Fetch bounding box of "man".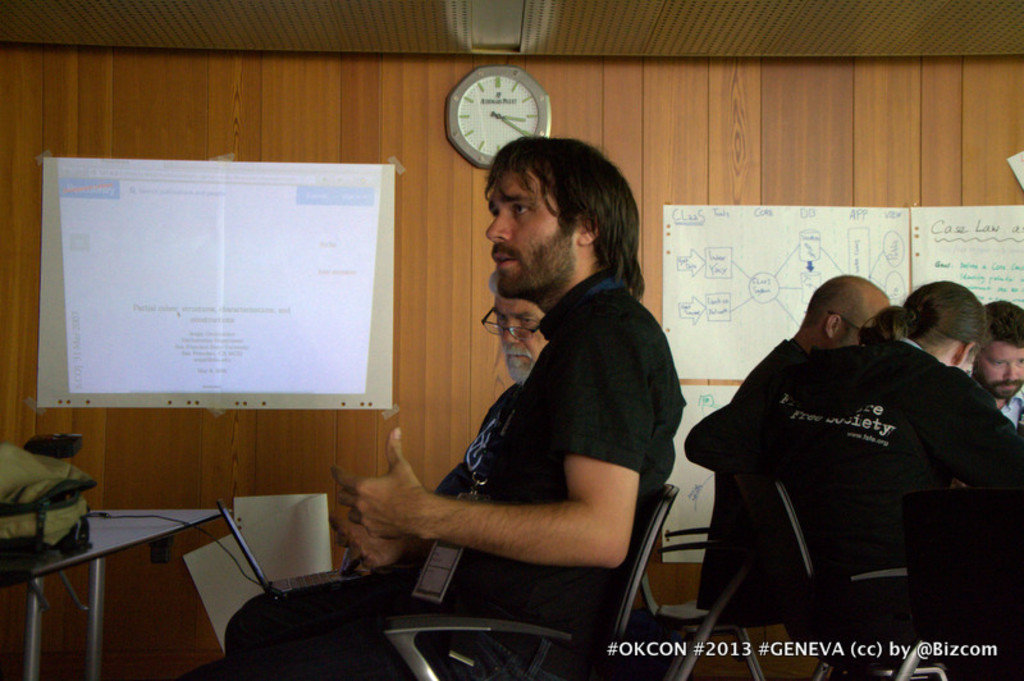
Bbox: Rect(404, 275, 550, 485).
